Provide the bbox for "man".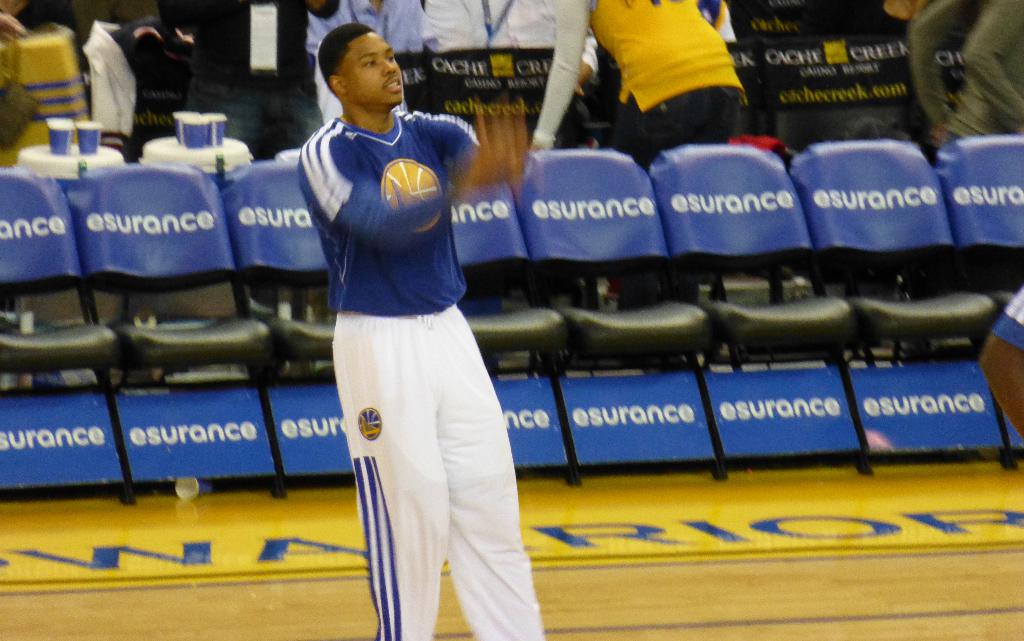
[left=266, top=17, right=524, bottom=627].
